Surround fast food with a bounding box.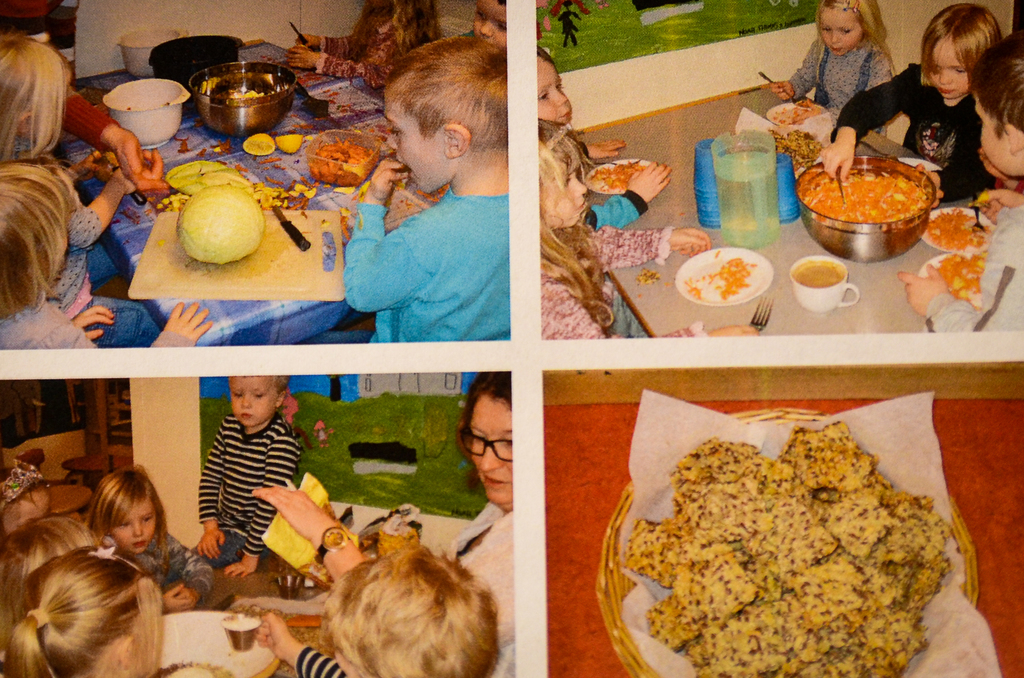
636/423/957/677.
